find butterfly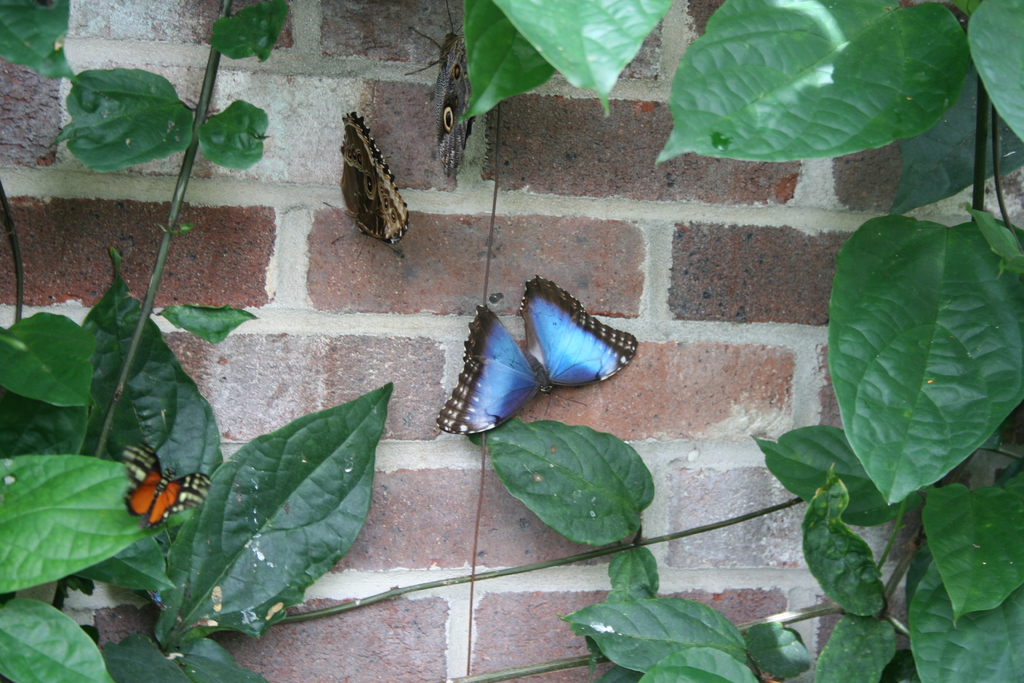
[519, 273, 640, 403]
